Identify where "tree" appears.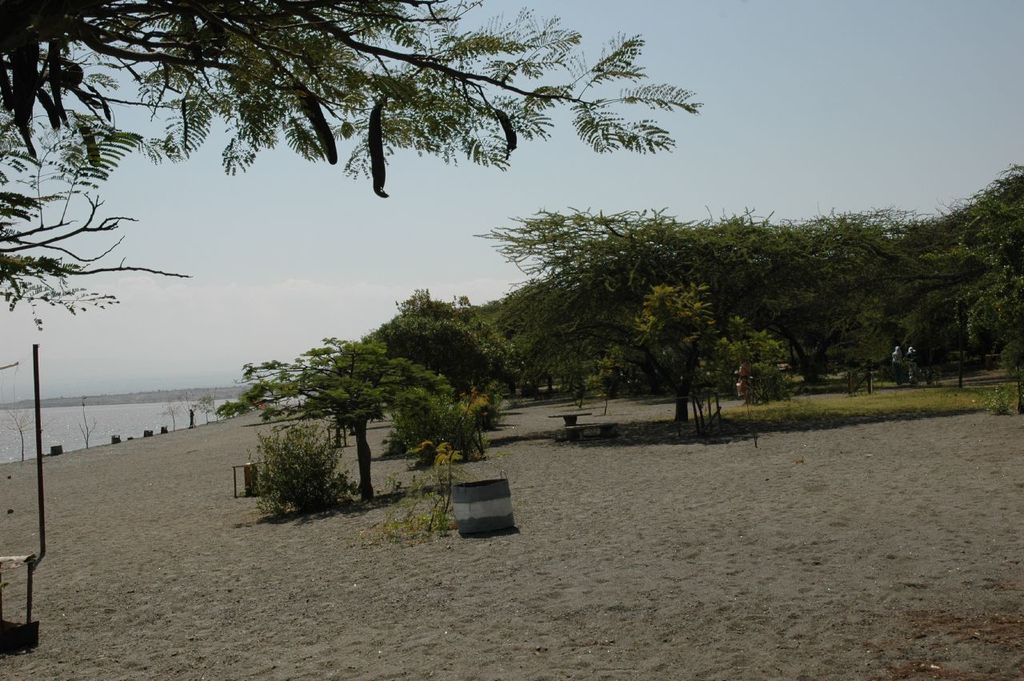
Appears at 899 164 1023 410.
